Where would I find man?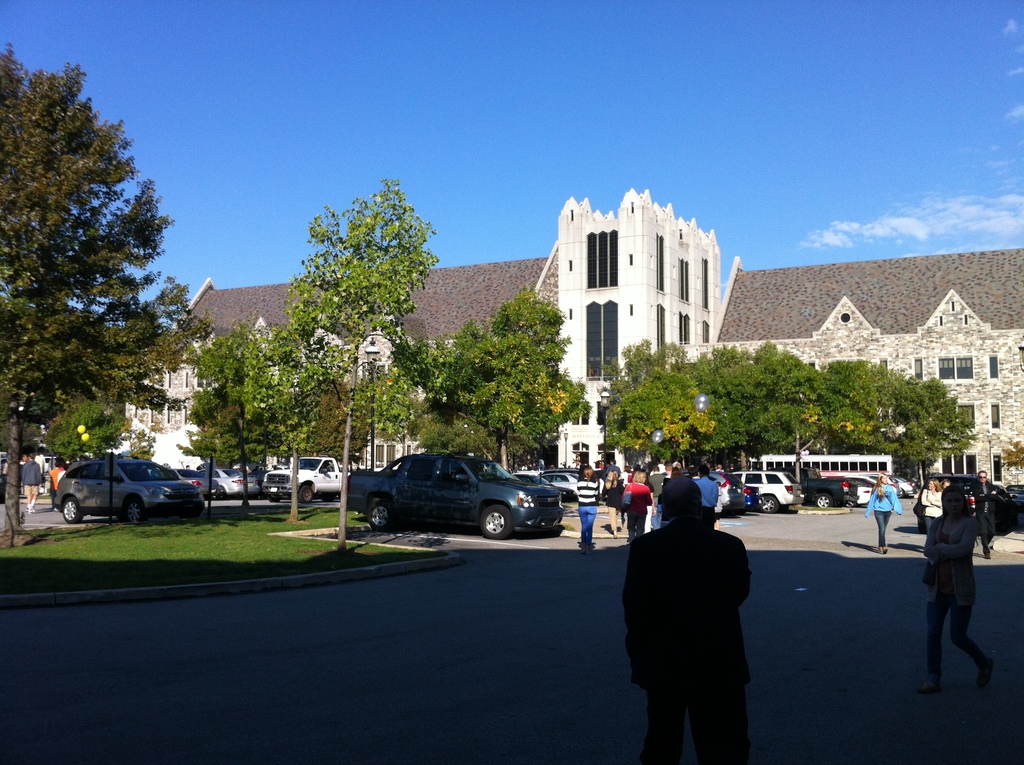
At crop(970, 474, 1004, 561).
